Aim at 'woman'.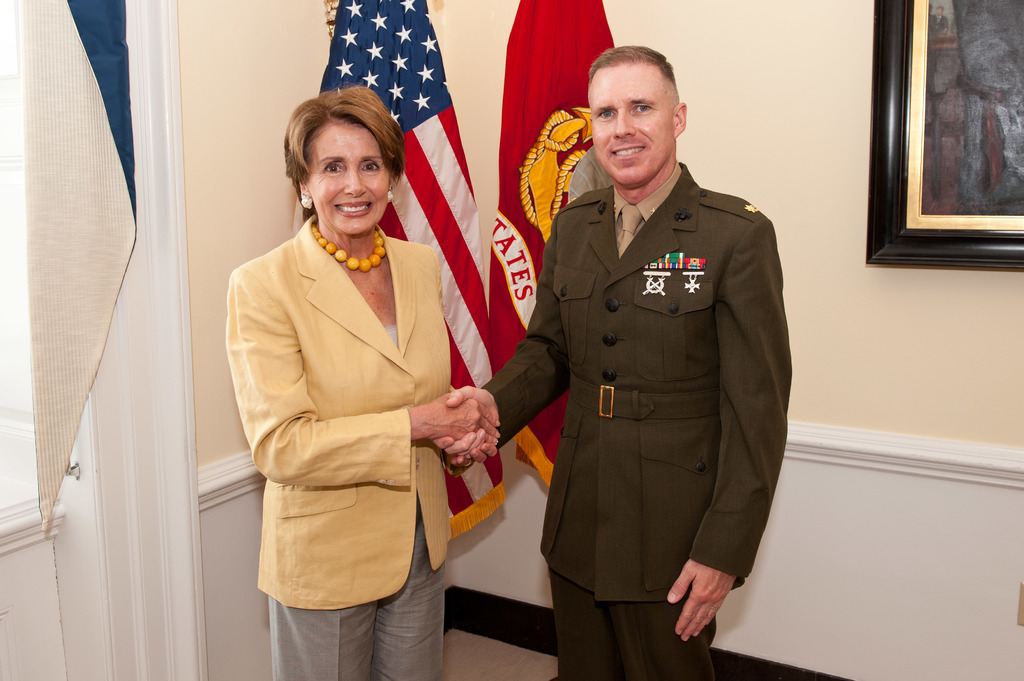
Aimed at [222, 83, 502, 680].
